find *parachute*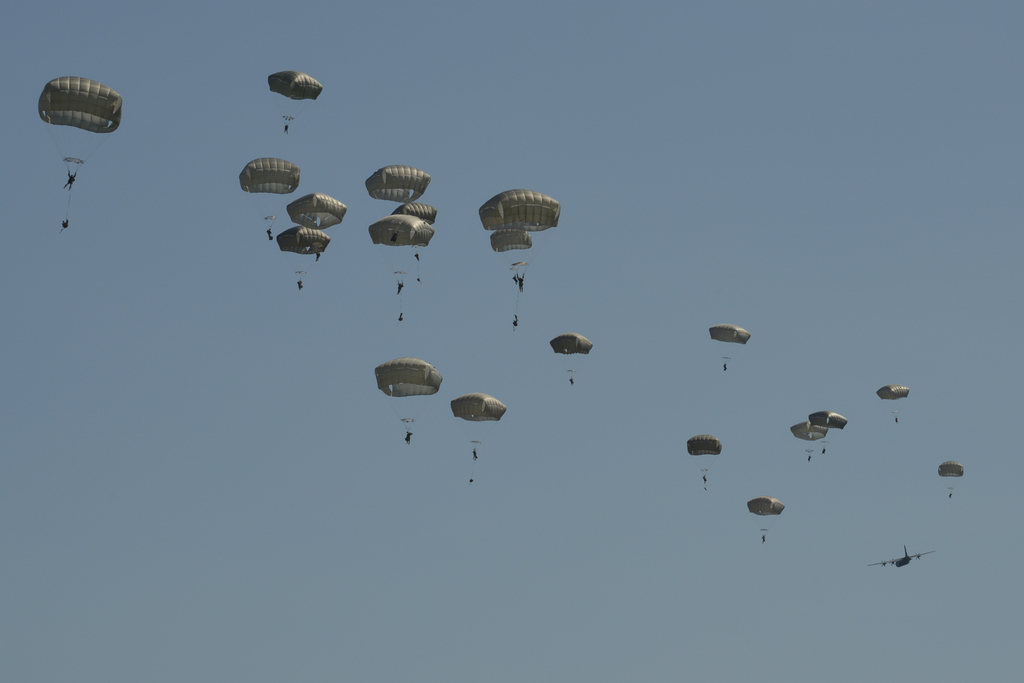
bbox(744, 494, 784, 539)
